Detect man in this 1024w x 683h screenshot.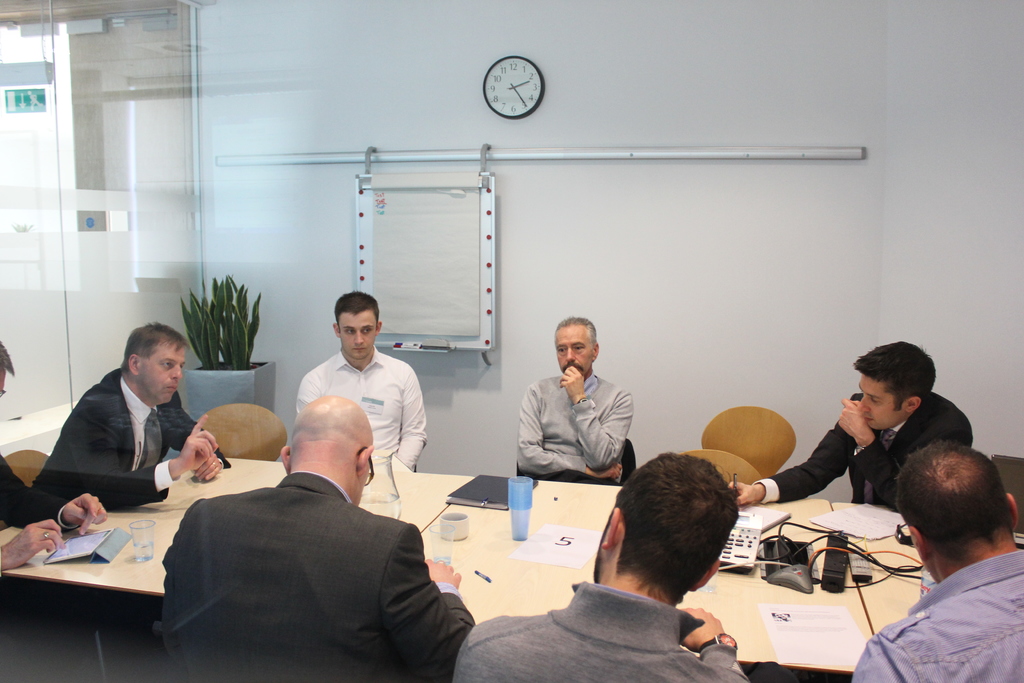
Detection: {"left": 159, "top": 390, "right": 480, "bottom": 682}.
